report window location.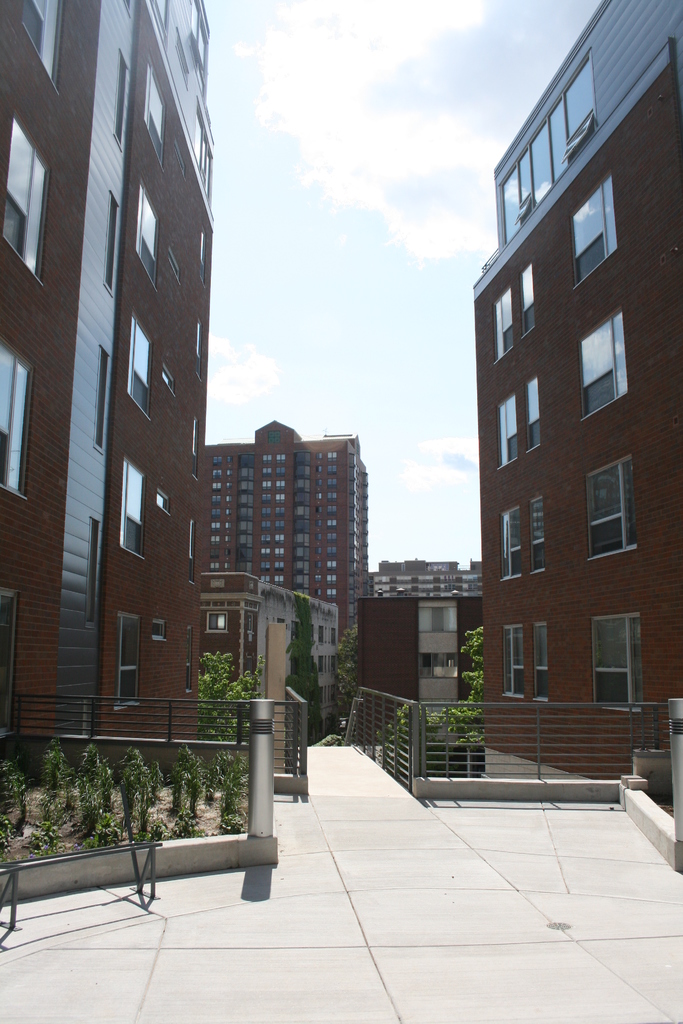
Report: select_region(15, 0, 58, 91).
